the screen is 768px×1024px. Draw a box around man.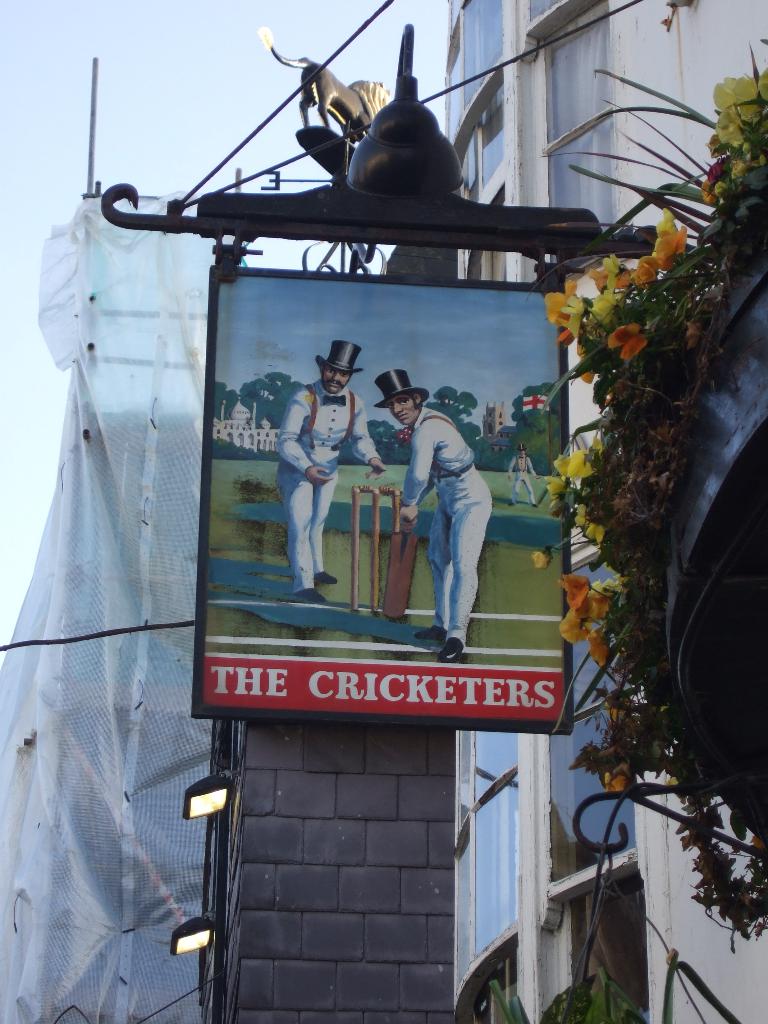
(x1=508, y1=444, x2=543, y2=504).
